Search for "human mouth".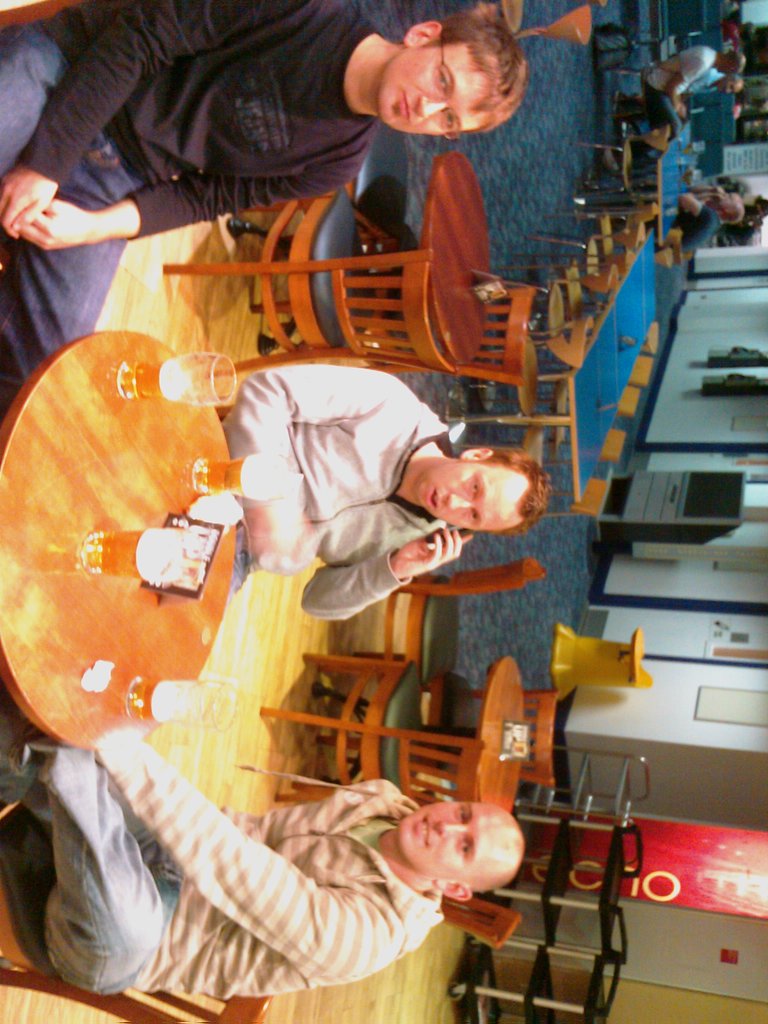
Found at box=[419, 478, 439, 518].
